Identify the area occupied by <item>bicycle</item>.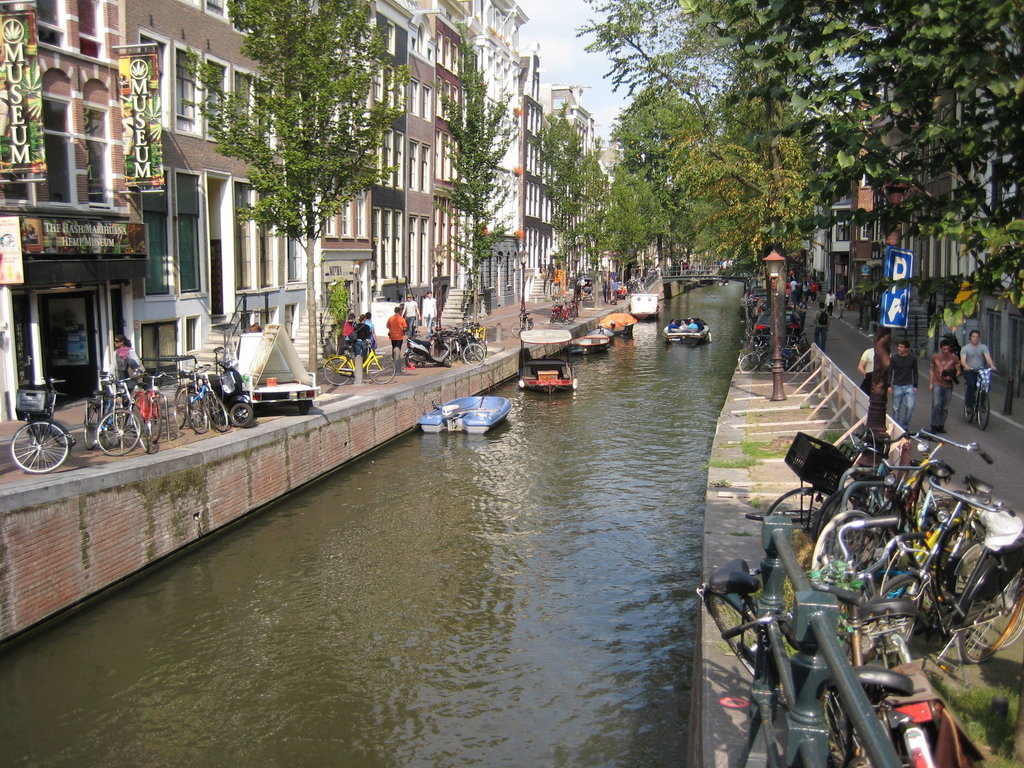
Area: detection(959, 360, 998, 433).
